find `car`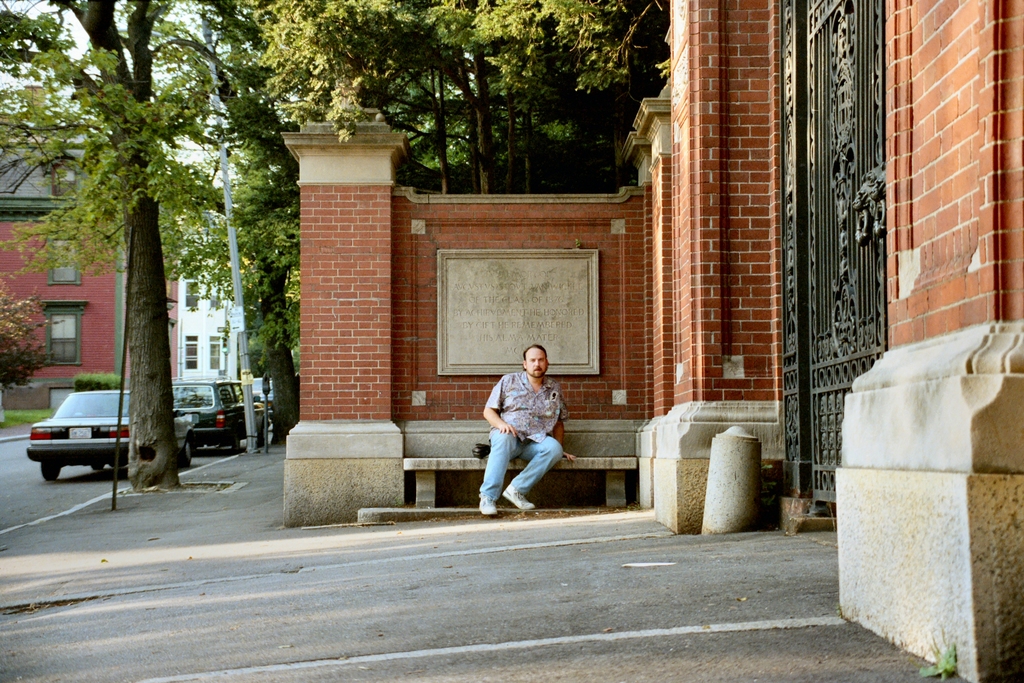
<region>26, 388, 131, 481</region>
